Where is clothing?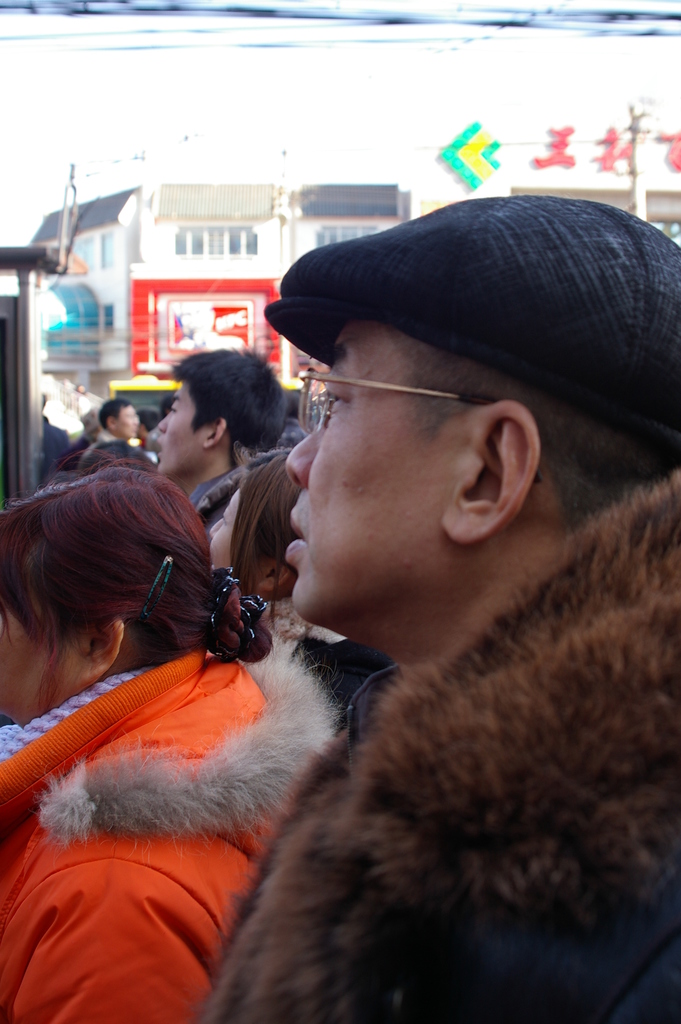
{"left": 0, "top": 624, "right": 359, "bottom": 1023}.
